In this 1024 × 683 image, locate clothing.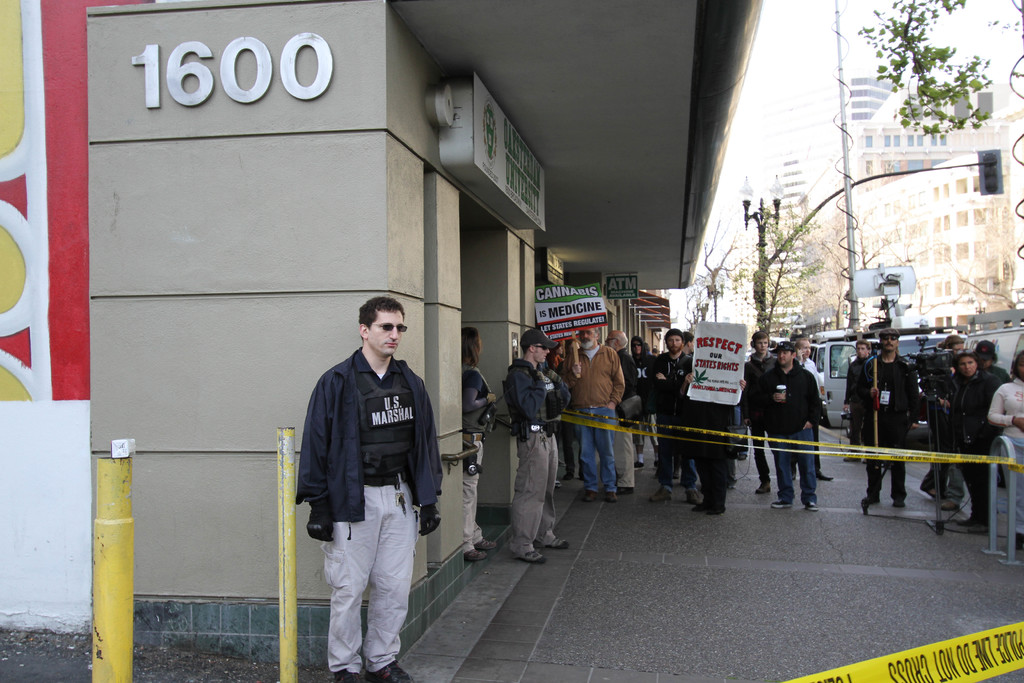
Bounding box: bbox=(738, 353, 781, 488).
